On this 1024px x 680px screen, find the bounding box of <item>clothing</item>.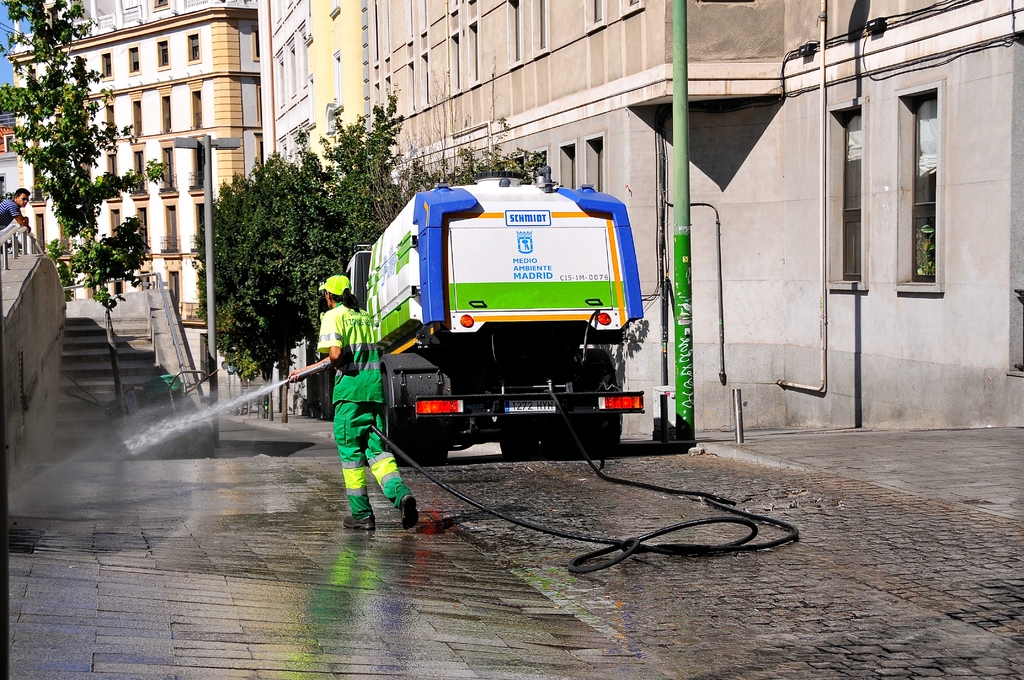
Bounding box: bbox(330, 341, 419, 531).
